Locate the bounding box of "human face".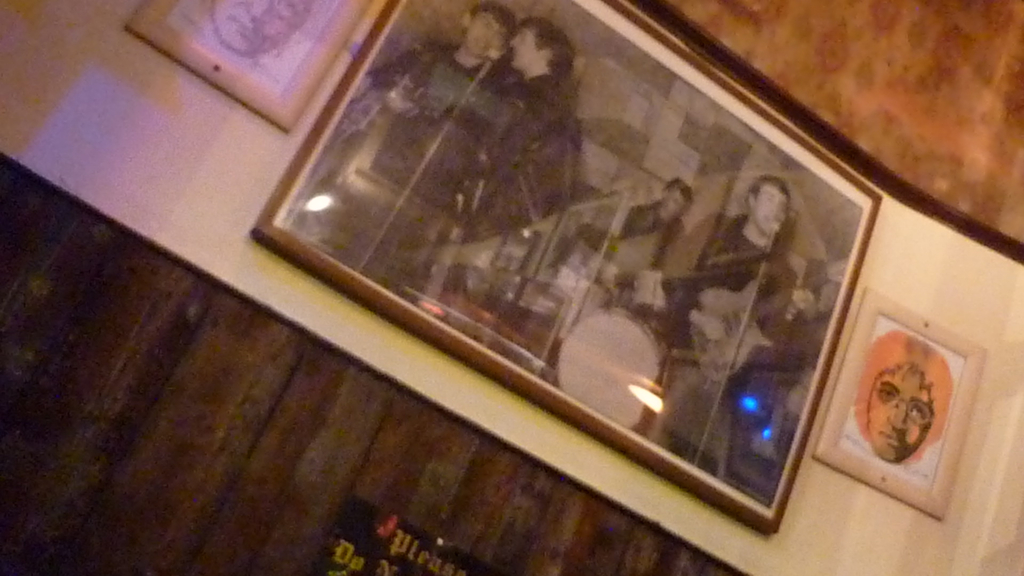
Bounding box: 751, 175, 788, 241.
